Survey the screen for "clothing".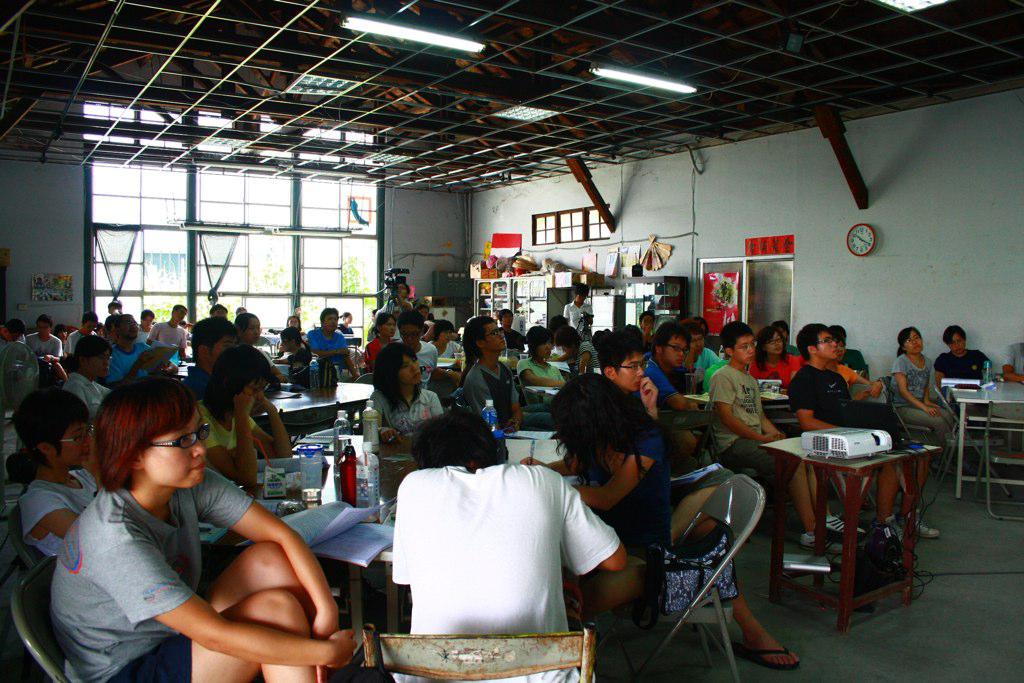
Survey found: box=[781, 362, 912, 454].
